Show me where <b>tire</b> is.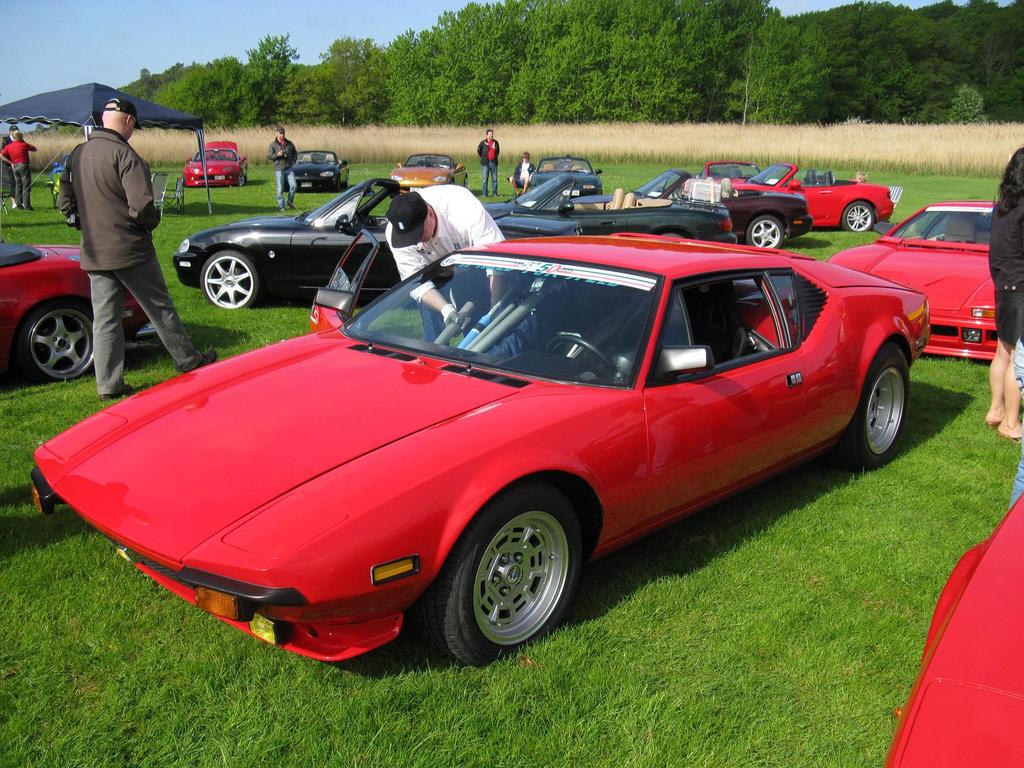
<b>tire</b> is at box=[464, 176, 469, 189].
